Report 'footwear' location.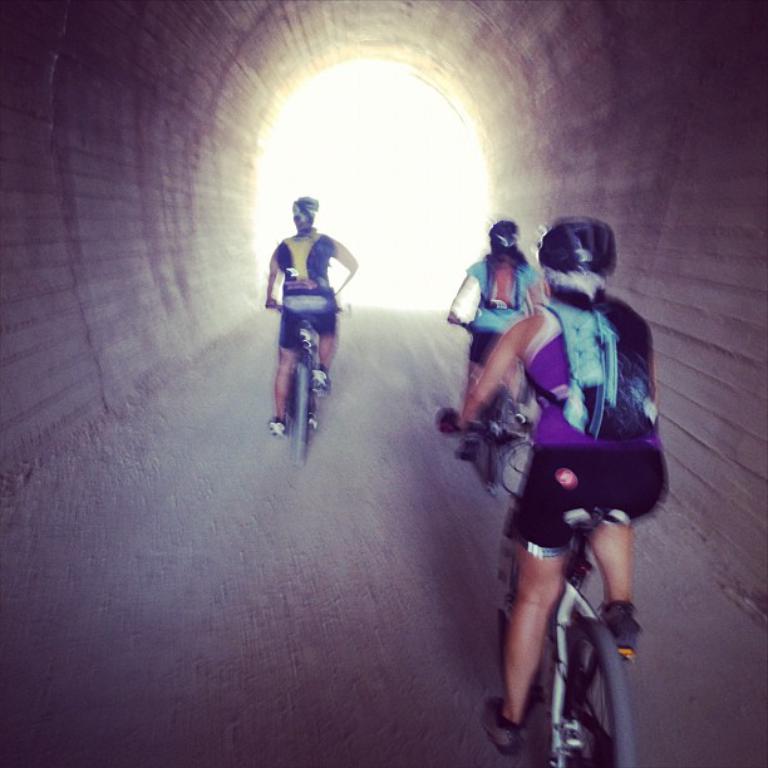
Report: (483,698,521,752).
